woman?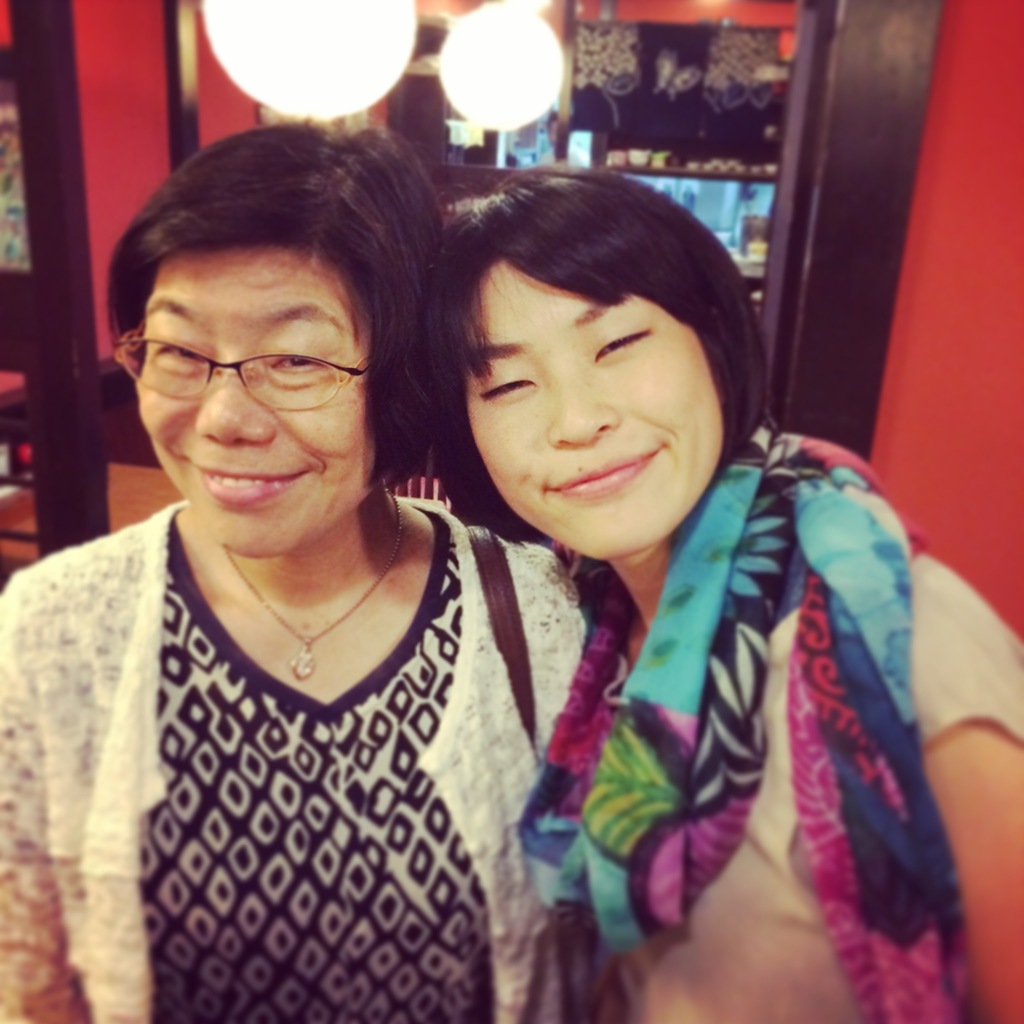
select_region(27, 145, 572, 1023)
